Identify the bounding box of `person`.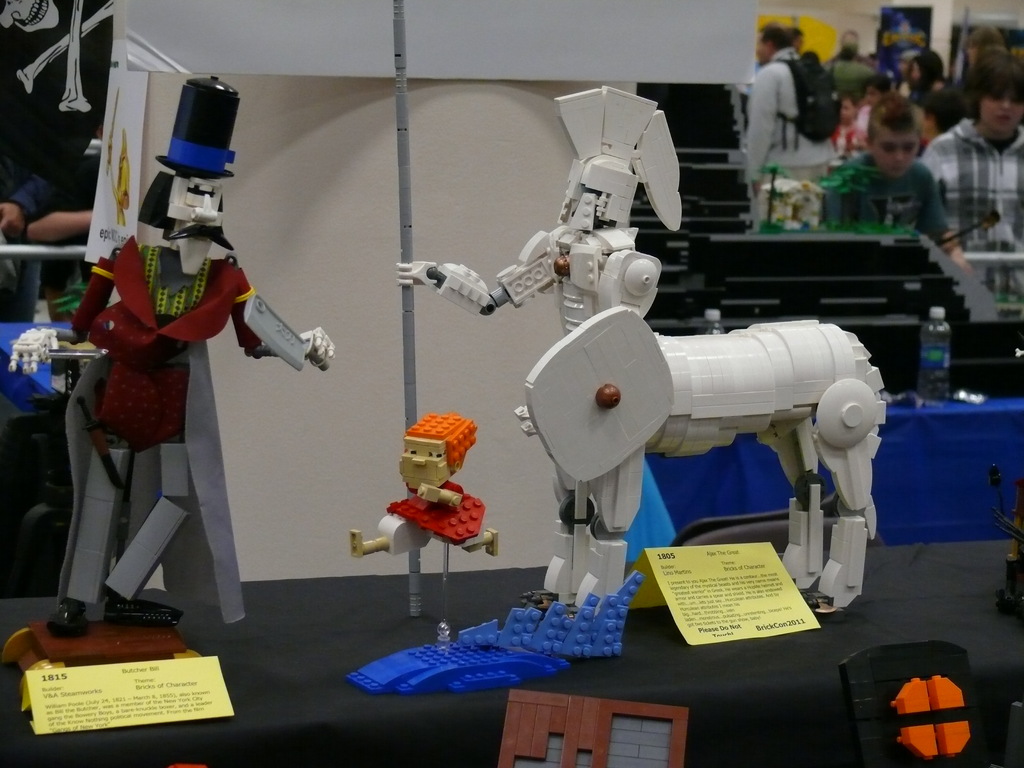
[822,92,973,271].
